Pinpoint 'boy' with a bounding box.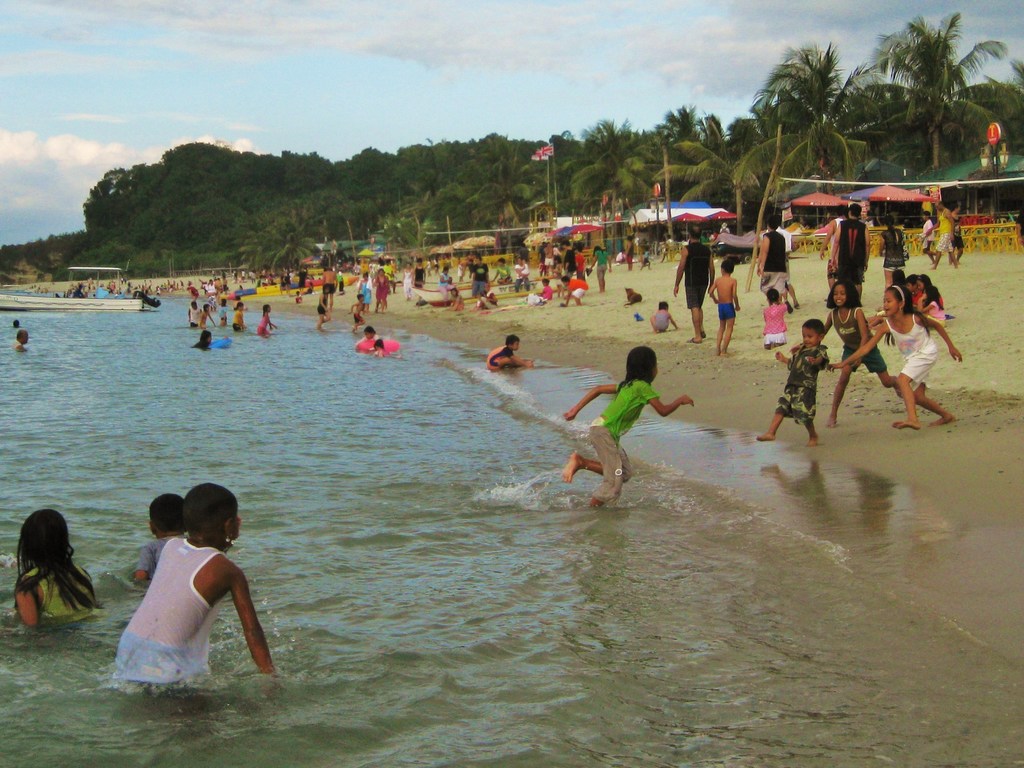
l=486, t=253, r=515, b=284.
